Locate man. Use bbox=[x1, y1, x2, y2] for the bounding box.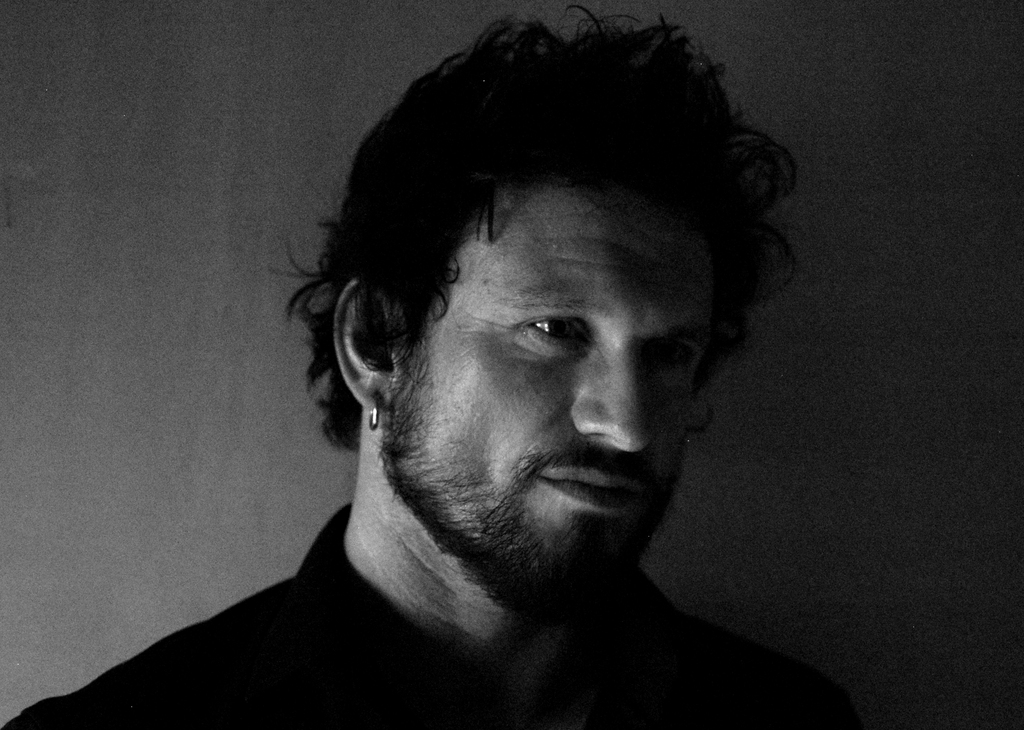
bbox=[0, 0, 920, 729].
